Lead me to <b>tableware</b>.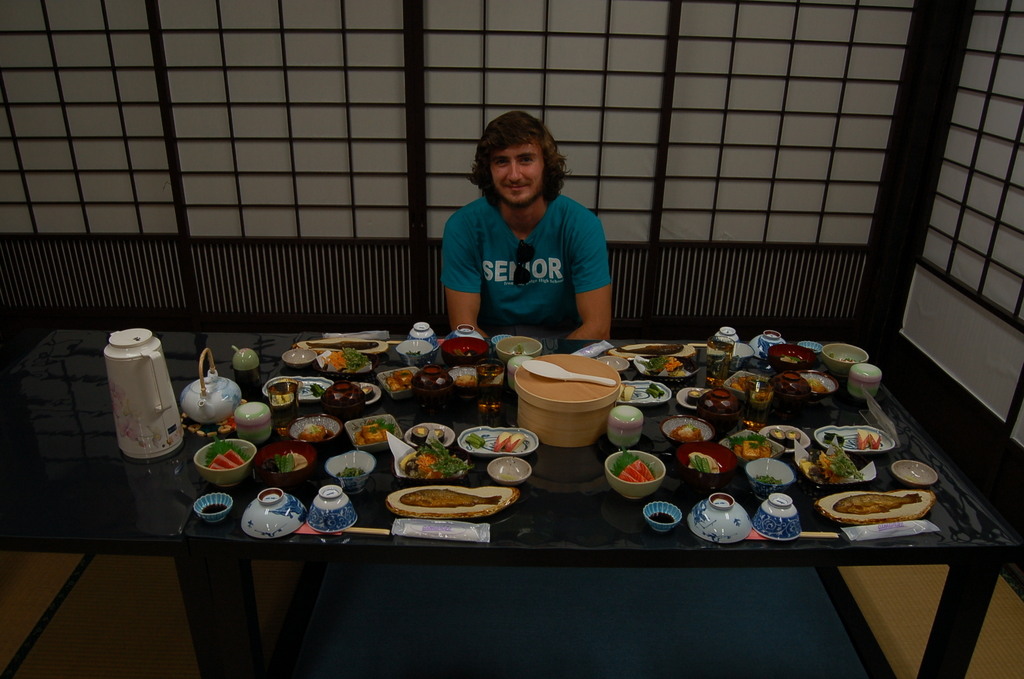
Lead to bbox(803, 340, 820, 356).
